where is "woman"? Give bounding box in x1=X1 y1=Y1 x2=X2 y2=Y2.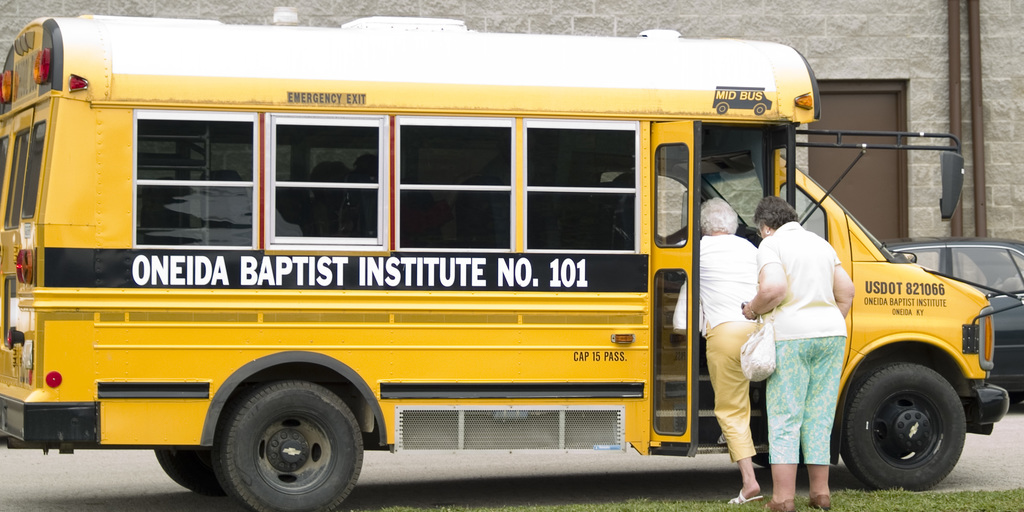
x1=670 y1=199 x2=762 y2=499.
